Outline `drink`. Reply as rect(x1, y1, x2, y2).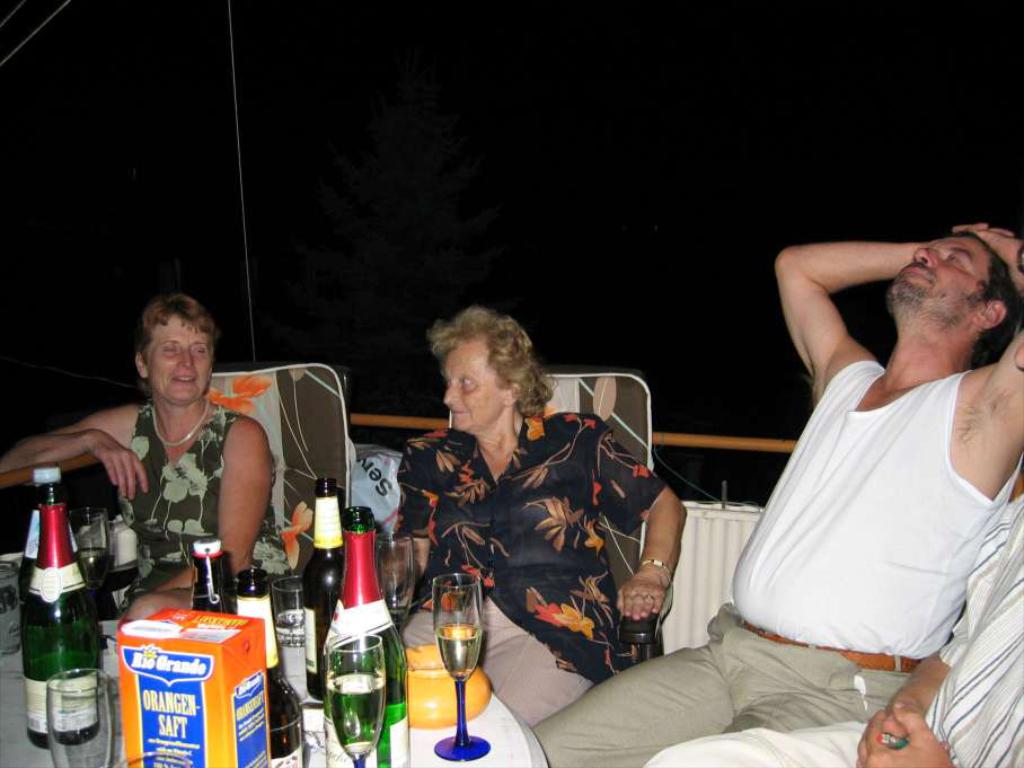
rect(78, 541, 107, 594).
